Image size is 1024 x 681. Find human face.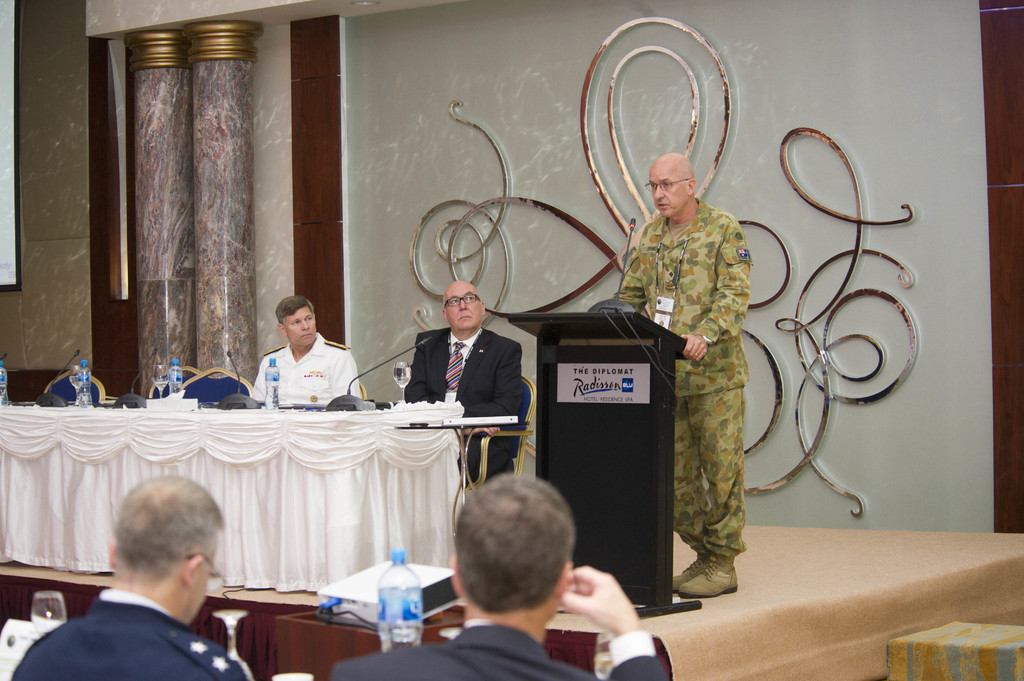
locate(649, 161, 681, 214).
